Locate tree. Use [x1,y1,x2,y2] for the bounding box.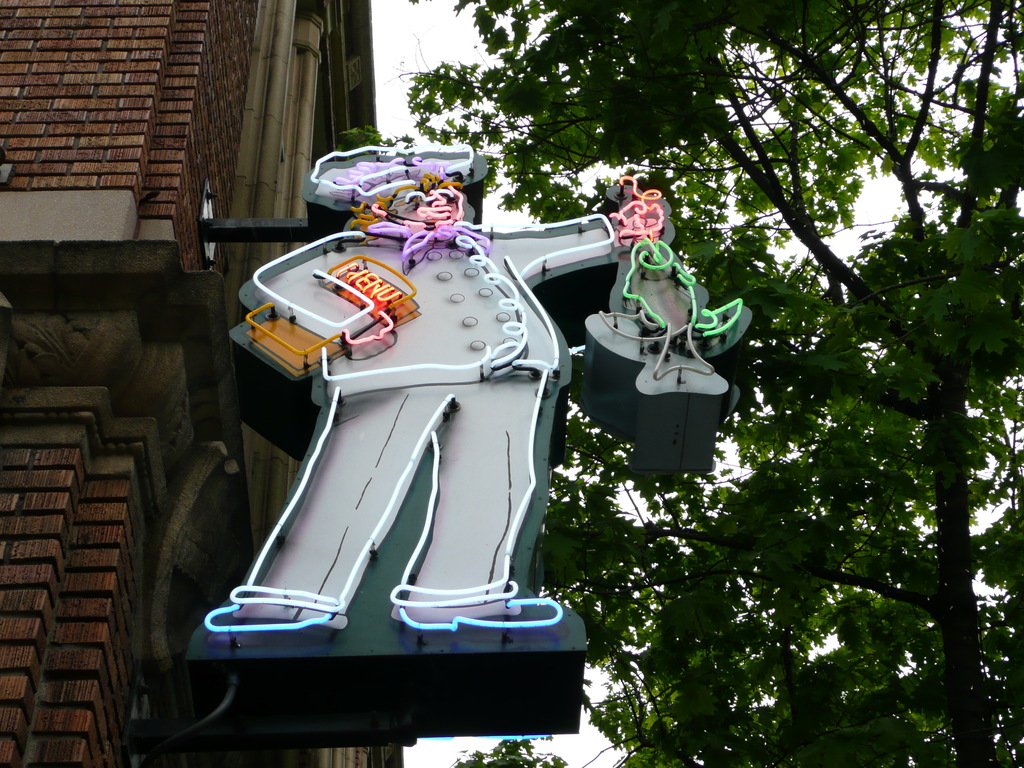
[335,0,1023,767].
